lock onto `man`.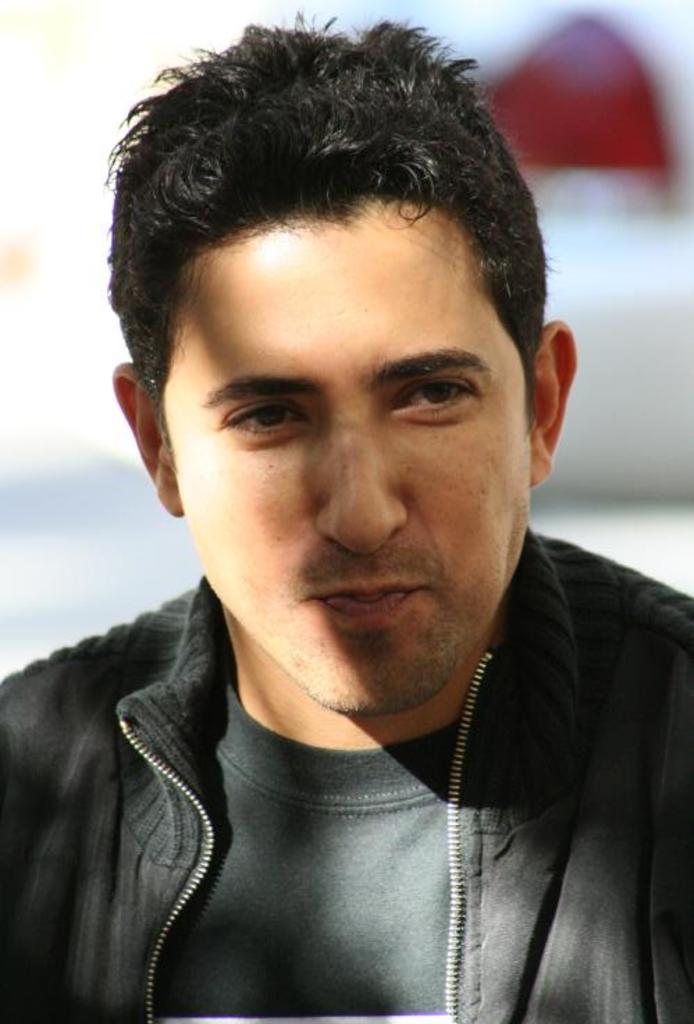
Locked: <bbox>0, 3, 693, 1023</bbox>.
